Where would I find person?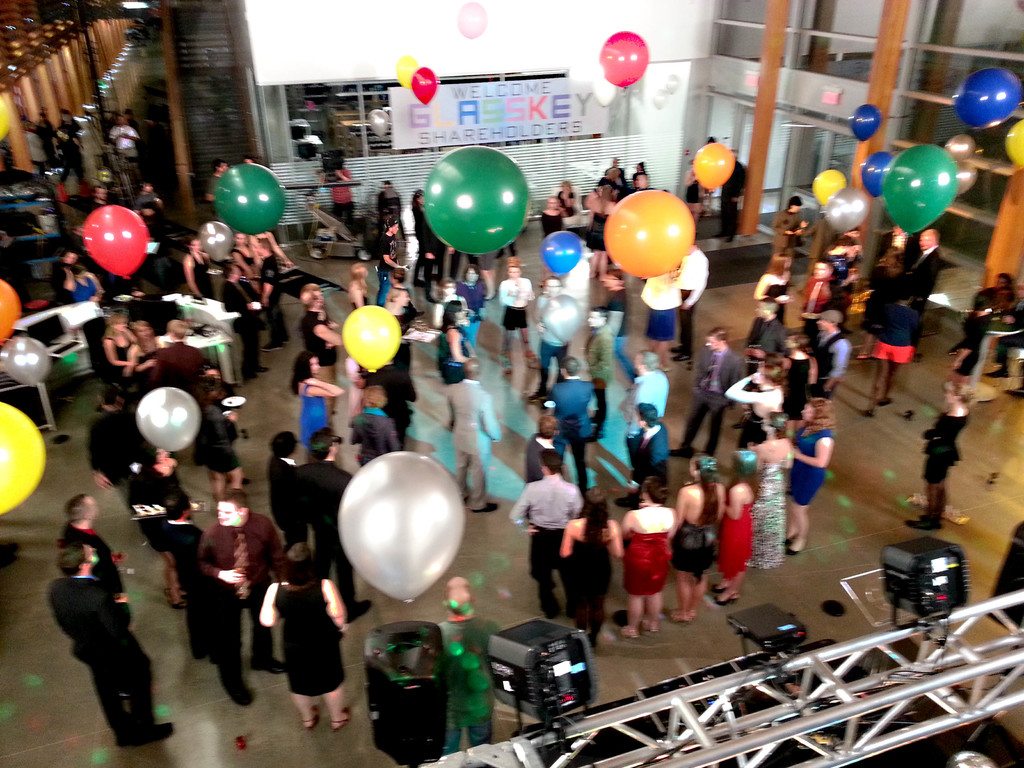
At 548, 355, 598, 445.
